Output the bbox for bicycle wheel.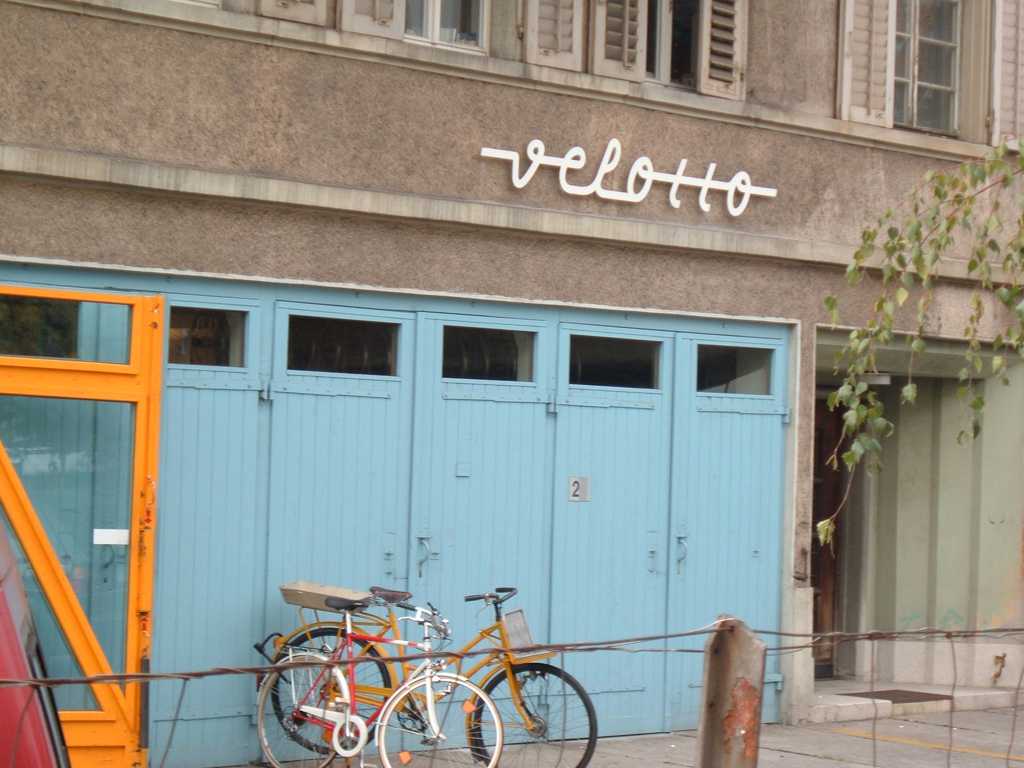
266, 628, 392, 757.
